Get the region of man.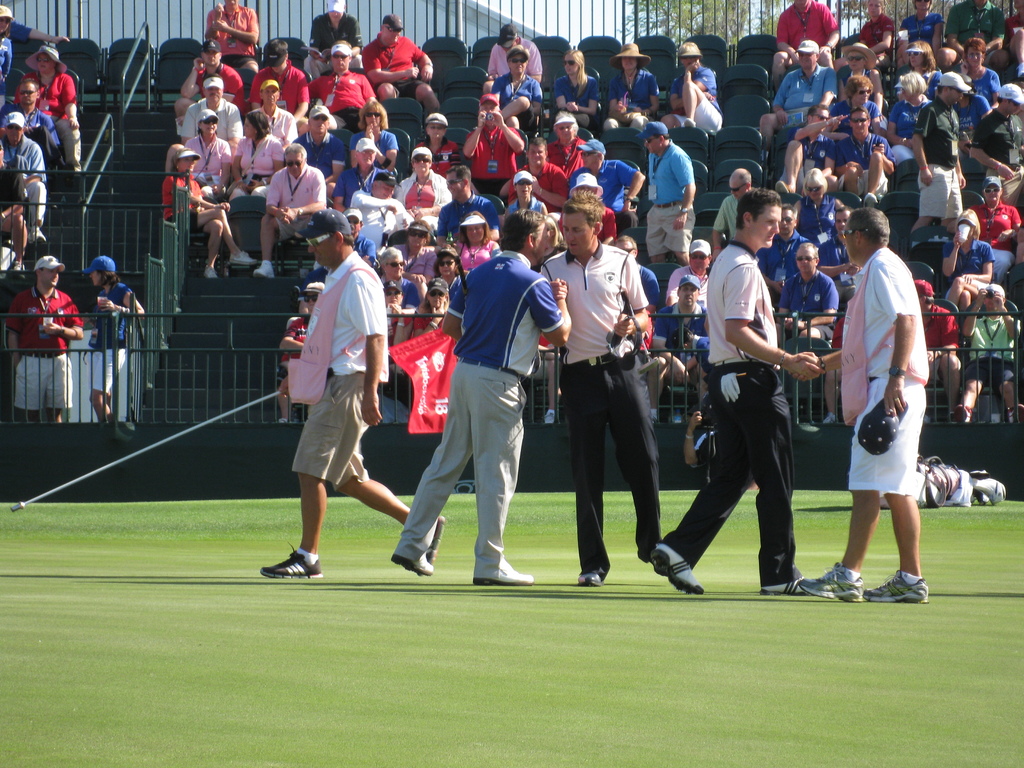
x1=533, y1=196, x2=678, y2=589.
